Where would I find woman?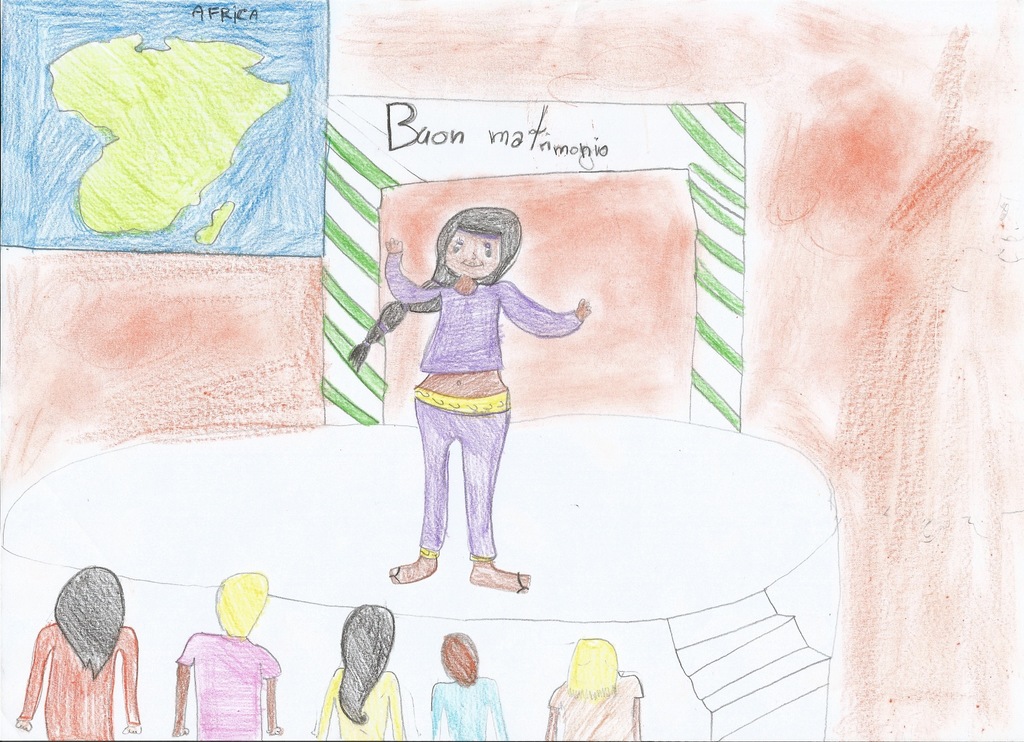
At pyautogui.locateOnScreen(13, 561, 144, 741).
